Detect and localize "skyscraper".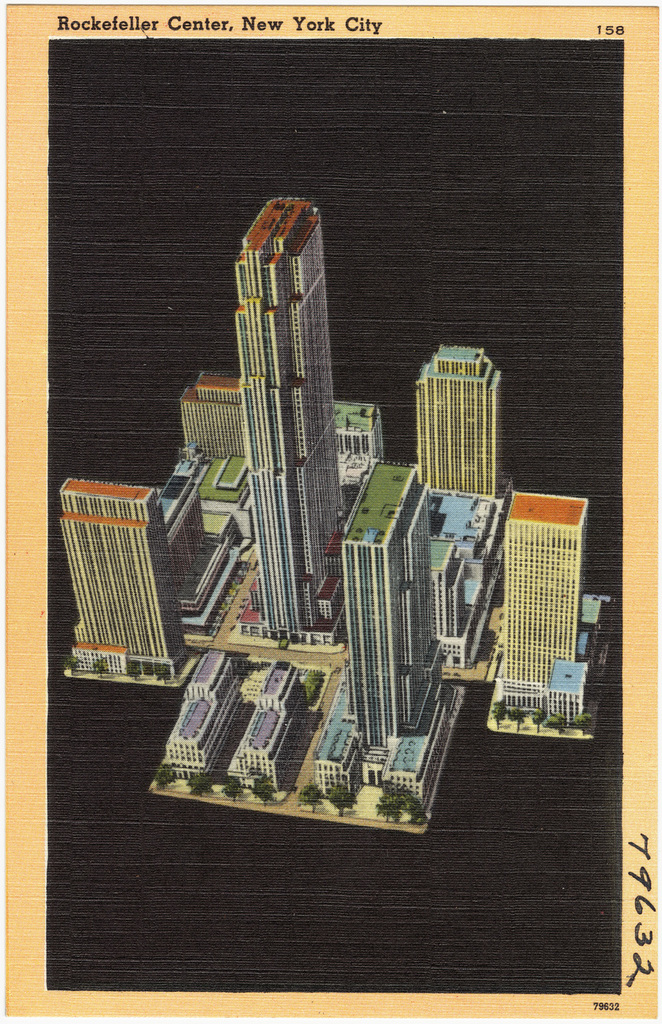
Localized at box(336, 449, 456, 745).
